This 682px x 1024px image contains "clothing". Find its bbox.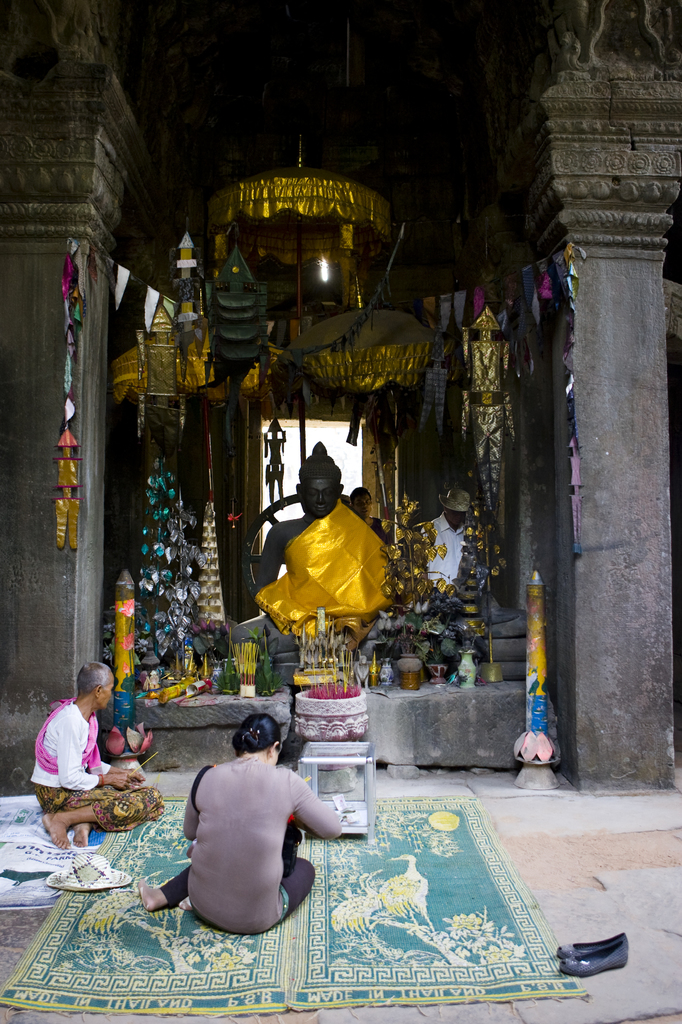
x1=417 y1=508 x2=466 y2=583.
